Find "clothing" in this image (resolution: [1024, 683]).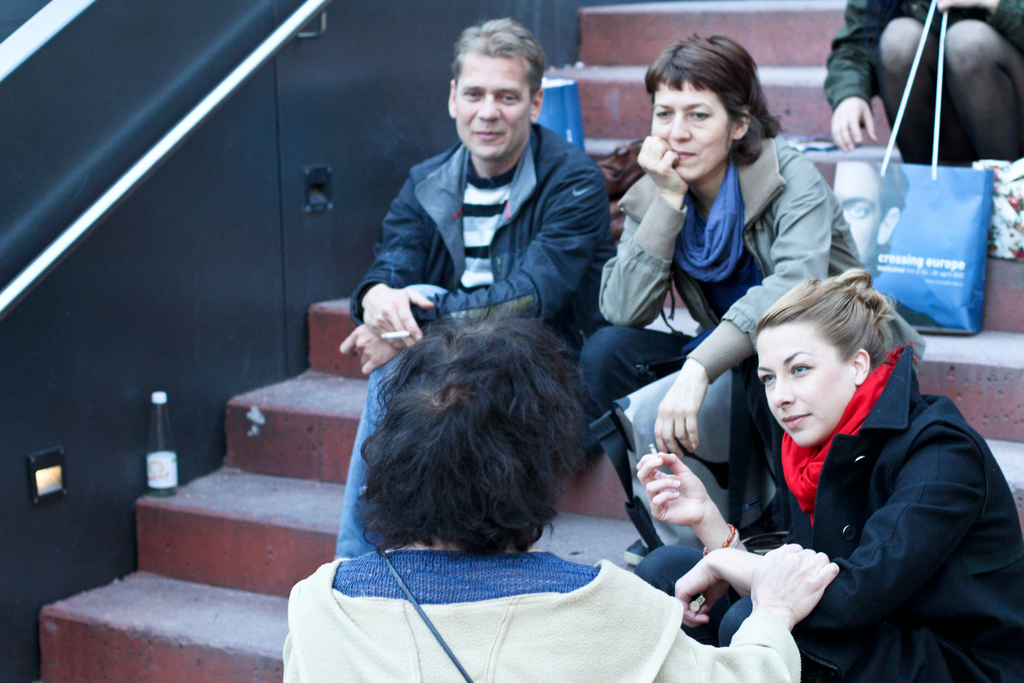
region(716, 340, 1023, 682).
